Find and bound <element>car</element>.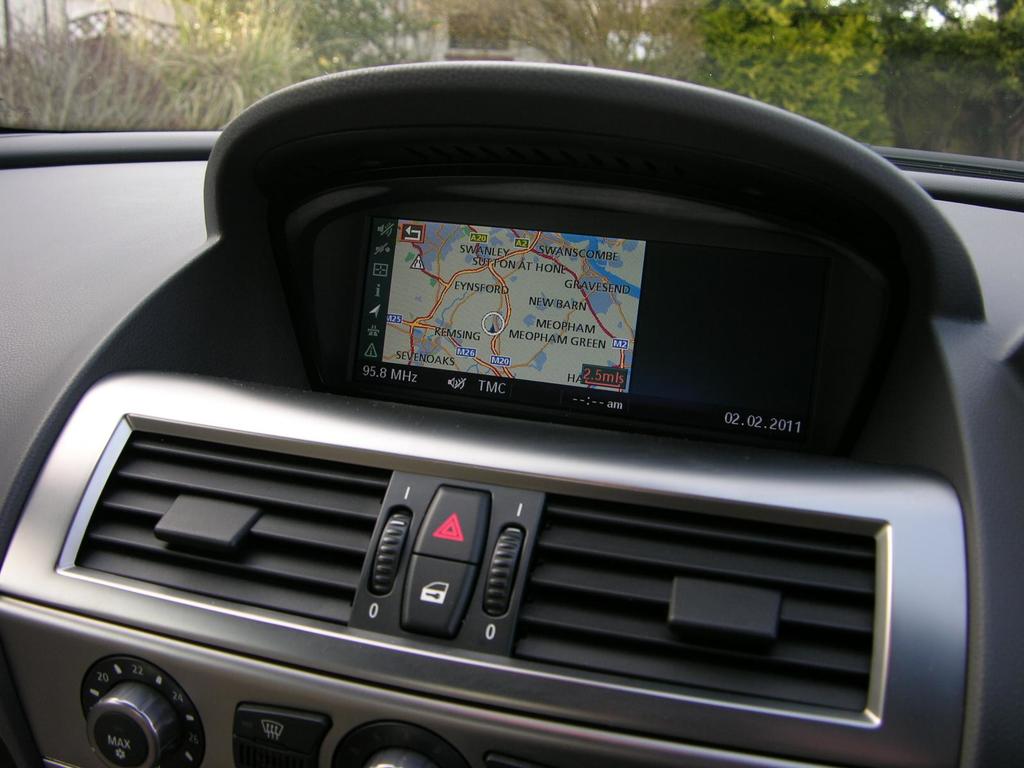
Bound: select_region(0, 0, 1023, 767).
